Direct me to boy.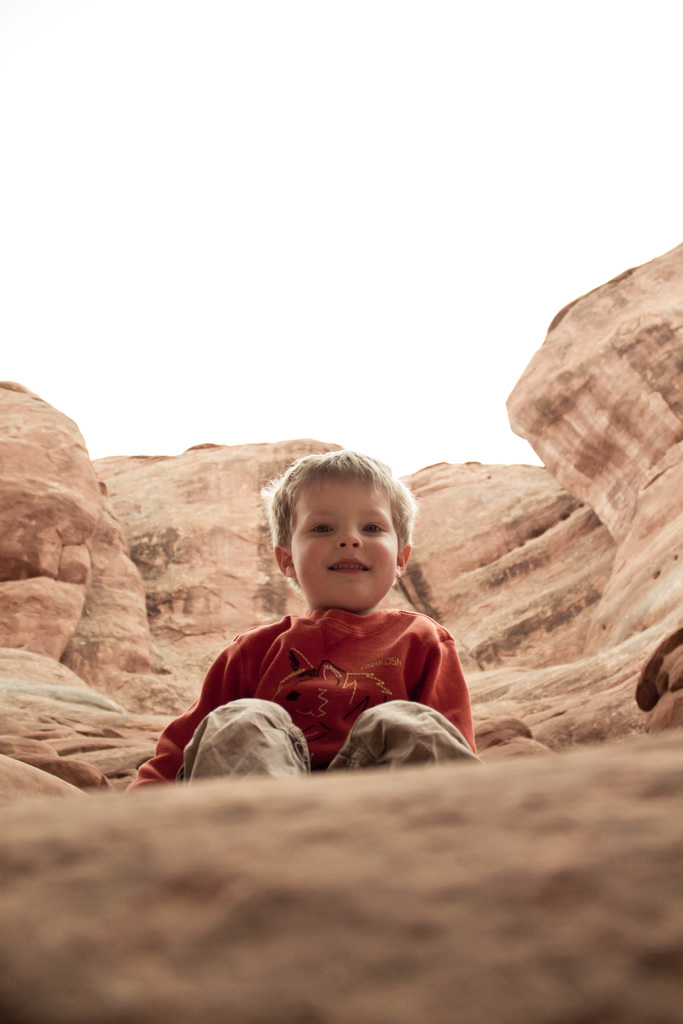
Direction: (167,447,484,792).
